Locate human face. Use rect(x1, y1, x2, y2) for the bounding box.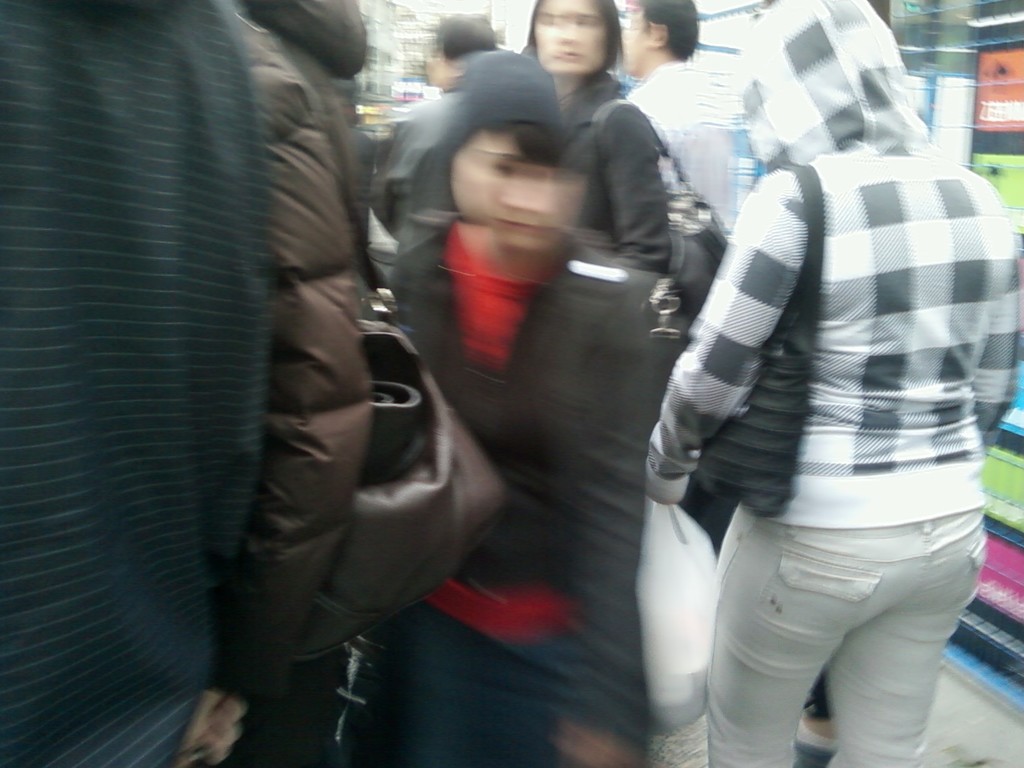
rect(535, 0, 599, 74).
